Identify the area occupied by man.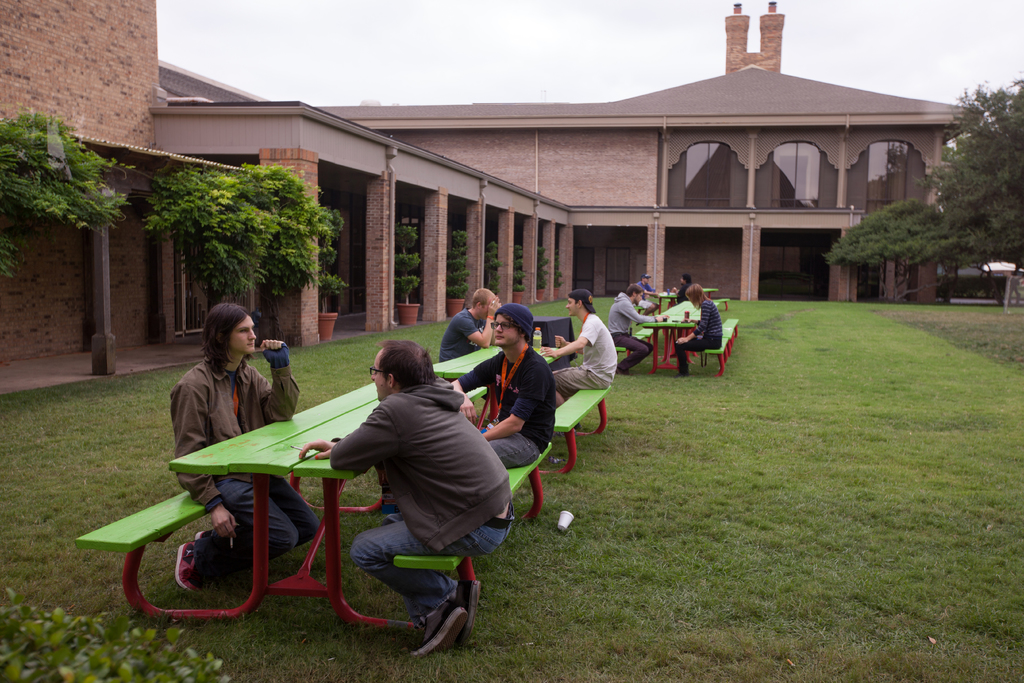
Area: bbox(293, 338, 517, 656).
